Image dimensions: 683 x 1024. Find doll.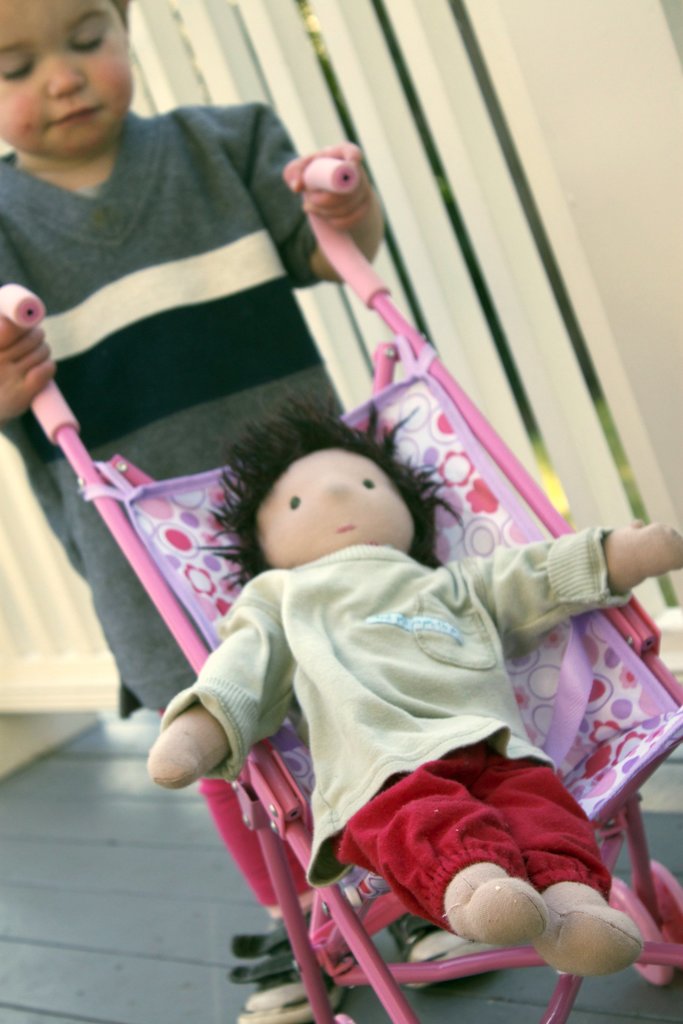
<bbox>170, 374, 571, 998</bbox>.
